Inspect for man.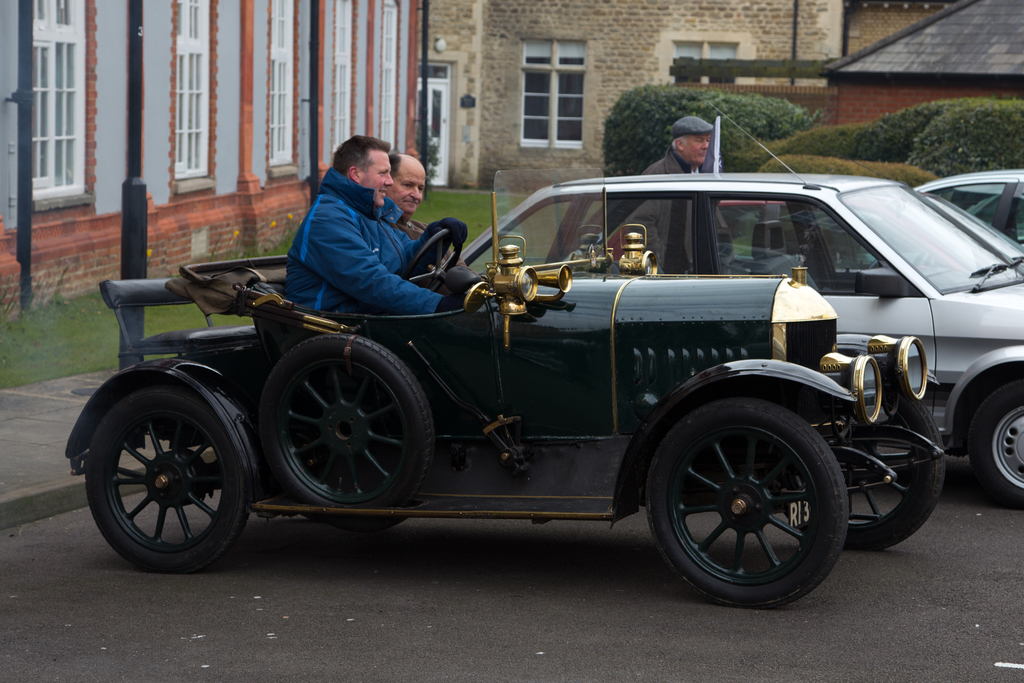
Inspection: x1=625, y1=114, x2=732, y2=272.
